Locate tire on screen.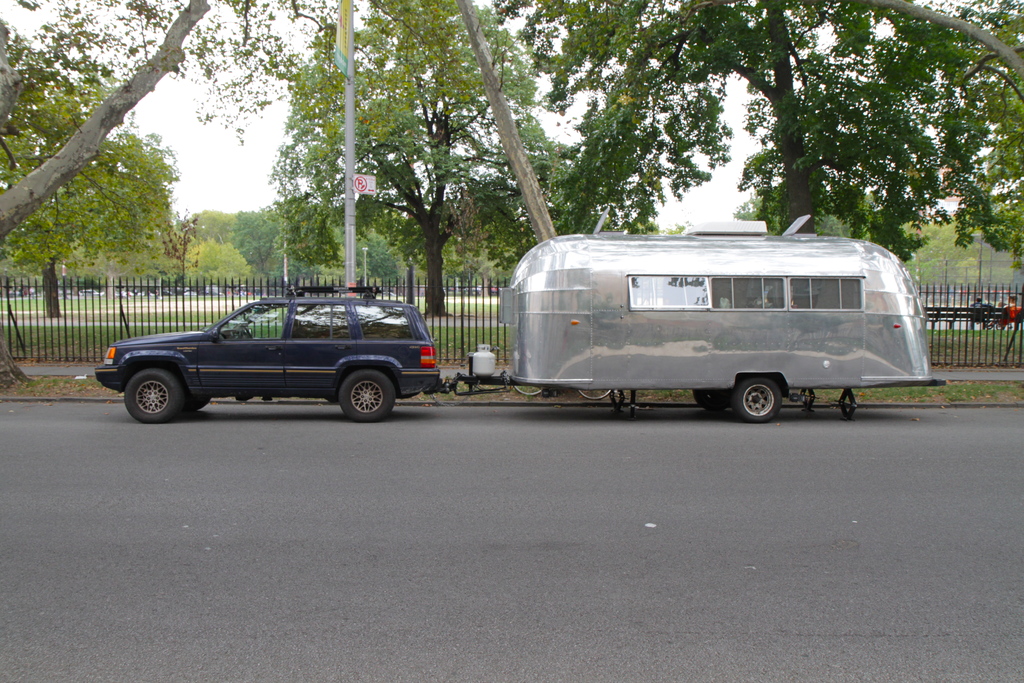
On screen at (688,390,722,407).
